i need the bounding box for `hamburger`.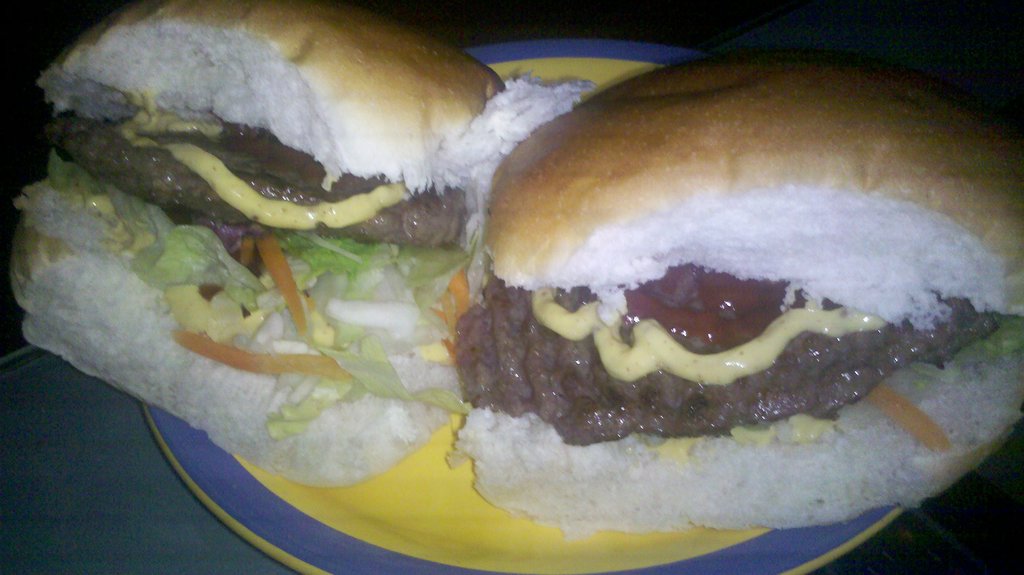
Here it is: 451,53,1023,534.
